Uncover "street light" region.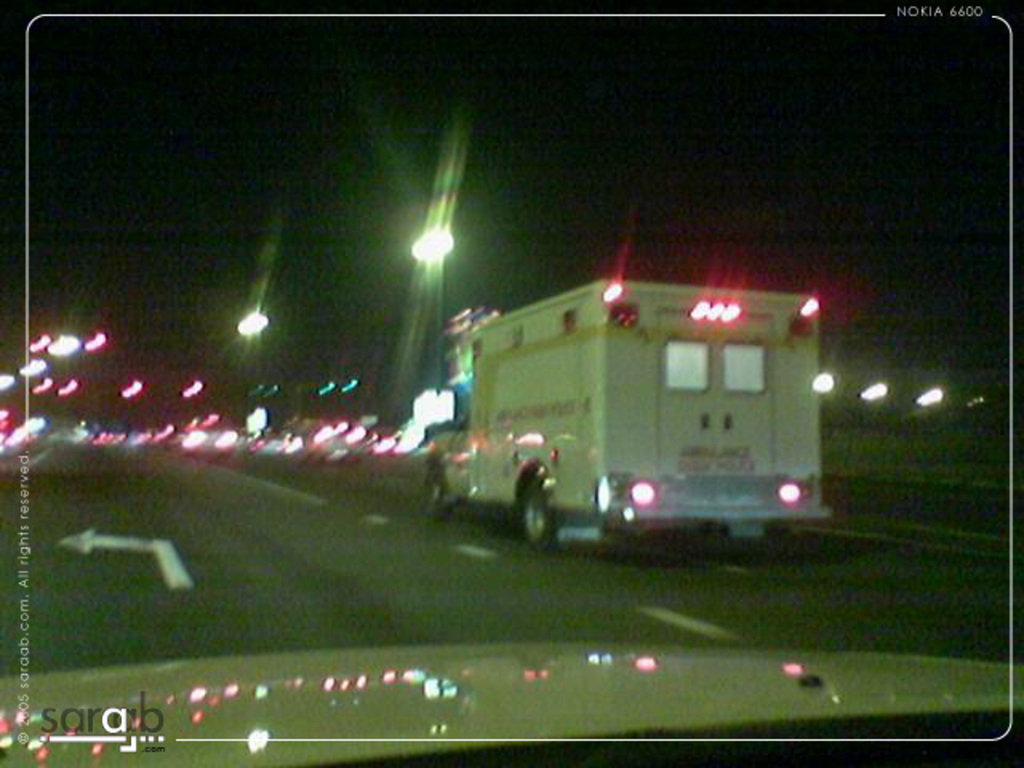
Uncovered: crop(414, 229, 462, 406).
